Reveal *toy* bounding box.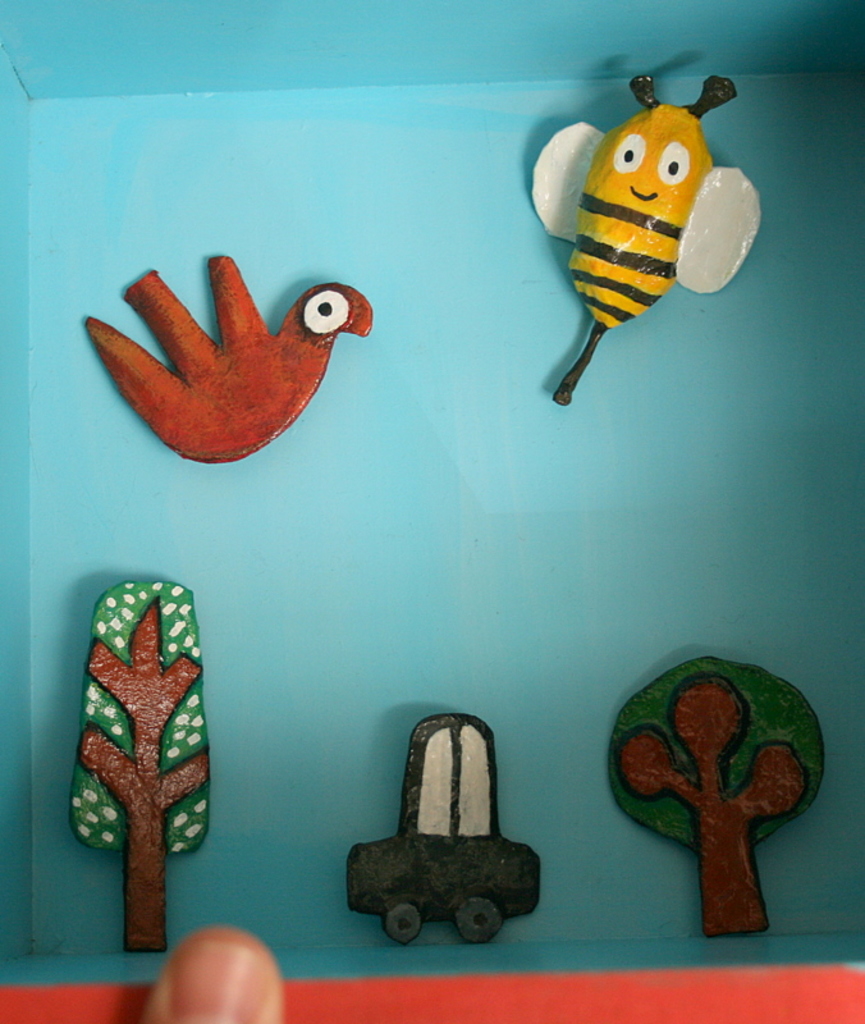
Revealed: [left=82, top=252, right=369, bottom=467].
